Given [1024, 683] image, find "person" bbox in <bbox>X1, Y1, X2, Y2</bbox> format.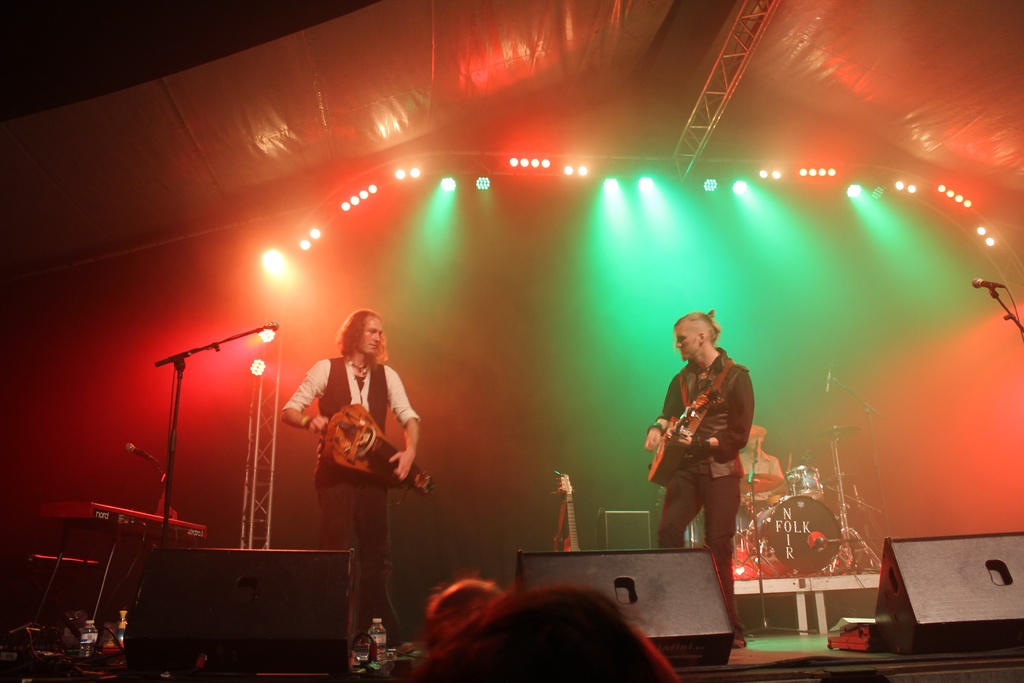
<bbox>740, 428, 790, 545</bbox>.
